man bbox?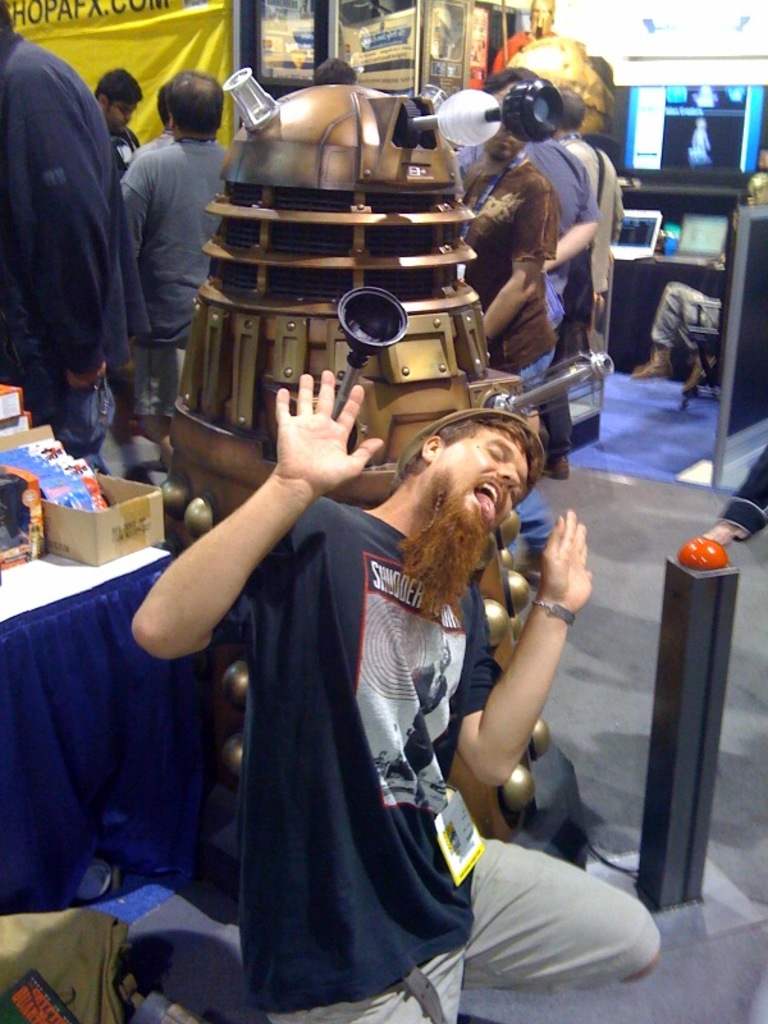
Rect(133, 366, 662, 1023)
